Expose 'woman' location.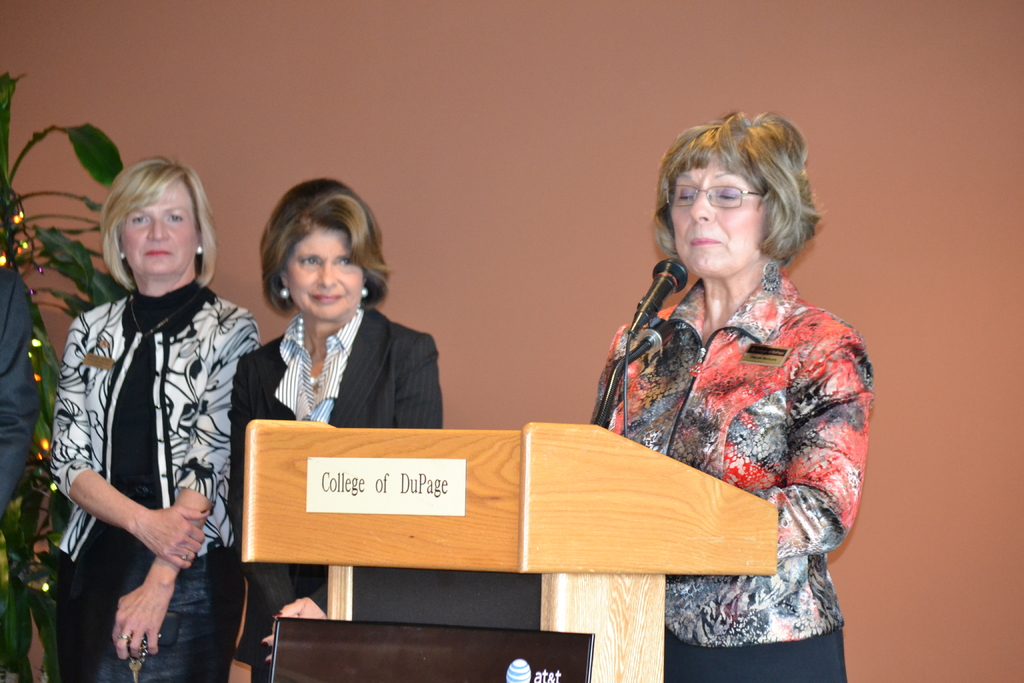
Exposed at (45, 158, 263, 682).
